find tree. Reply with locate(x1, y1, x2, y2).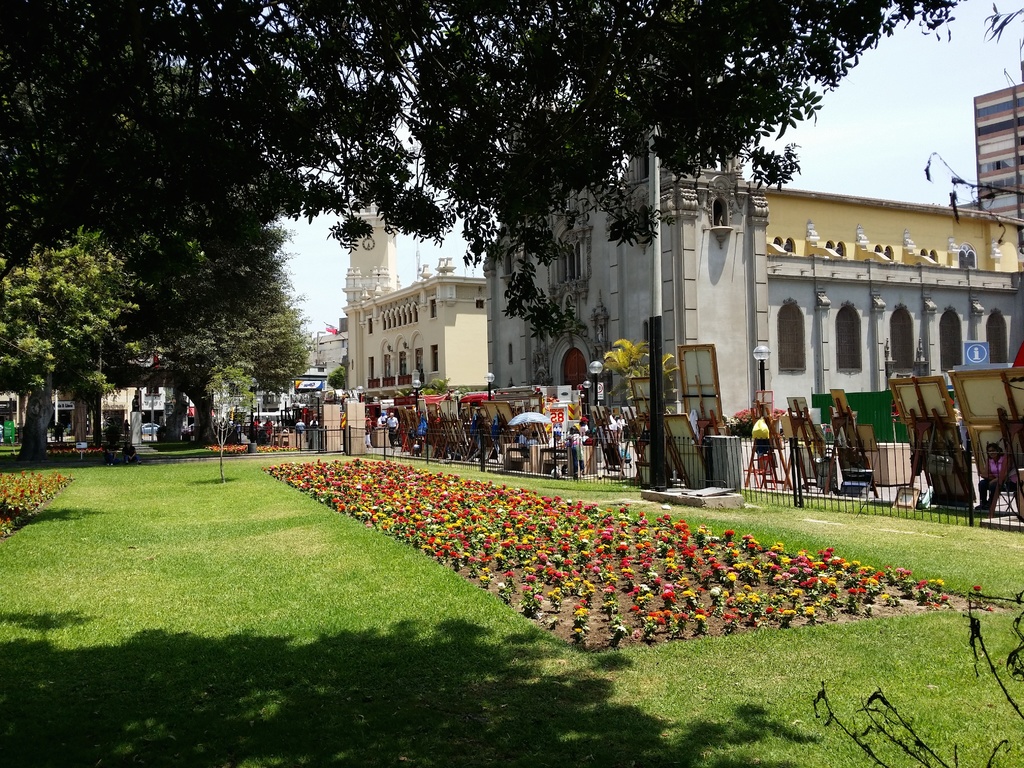
locate(131, 282, 314, 435).
